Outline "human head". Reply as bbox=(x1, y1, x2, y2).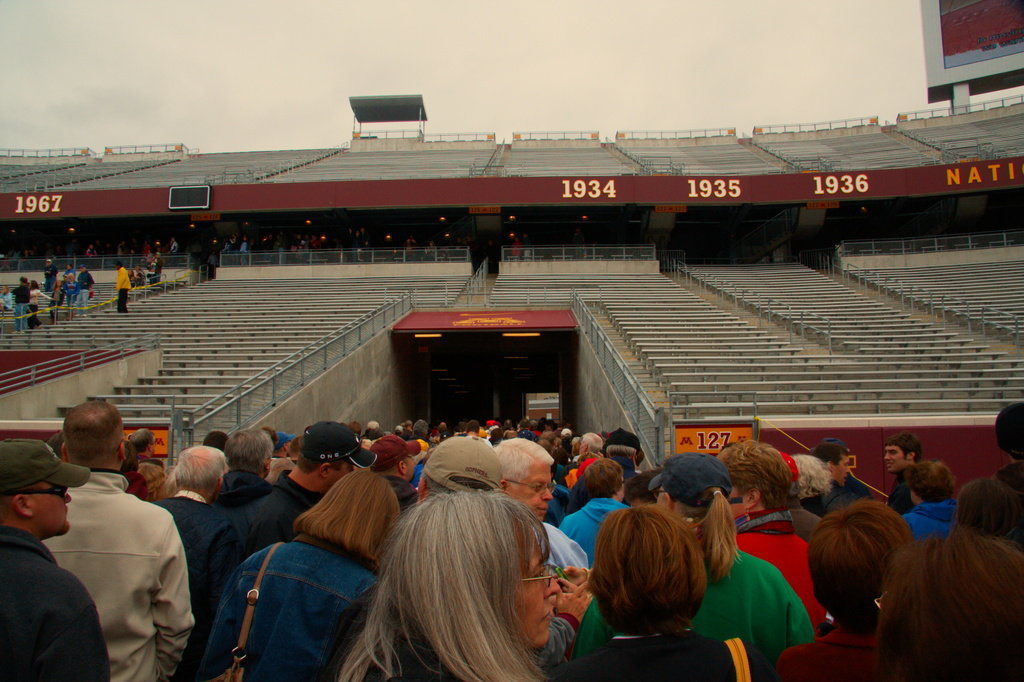
bbox=(646, 450, 739, 525).
